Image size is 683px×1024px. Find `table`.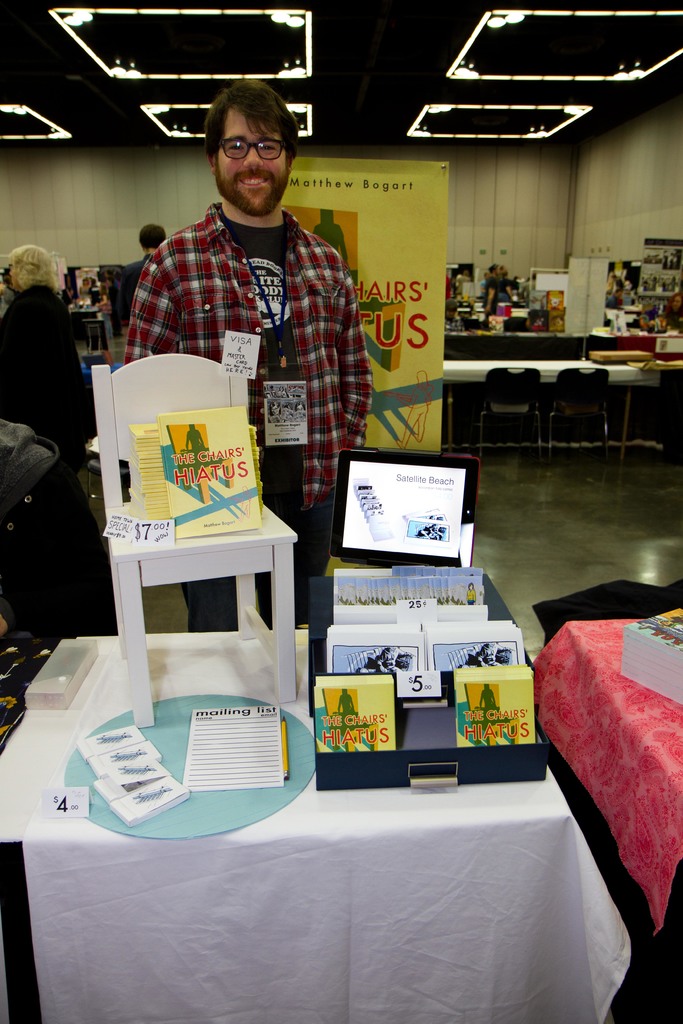
locate(530, 612, 682, 937).
